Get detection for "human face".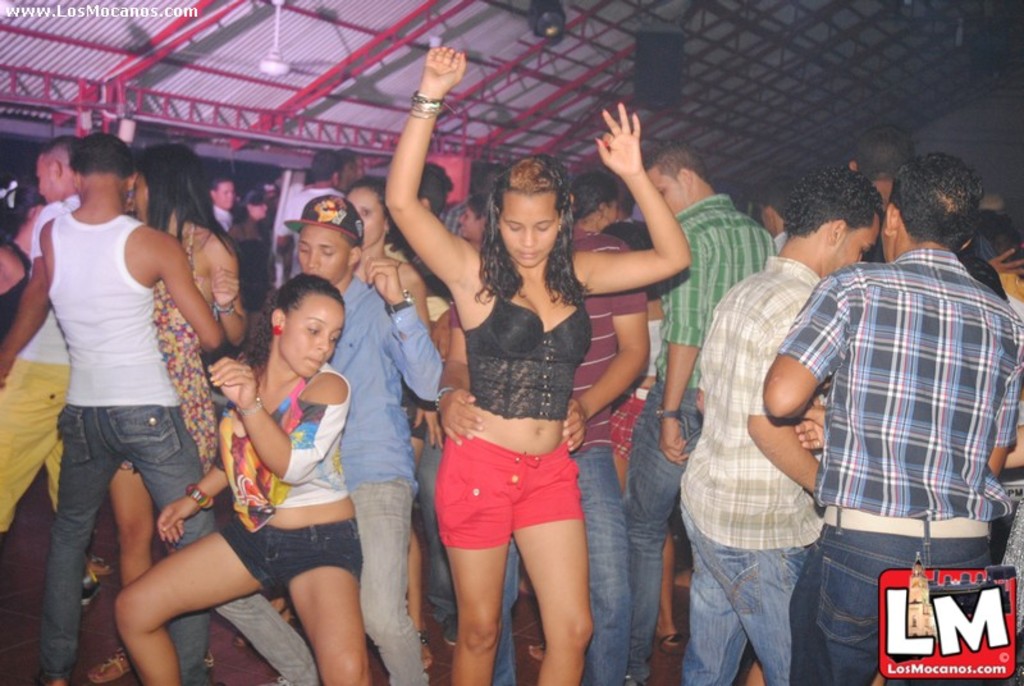
Detection: left=604, top=201, right=622, bottom=229.
